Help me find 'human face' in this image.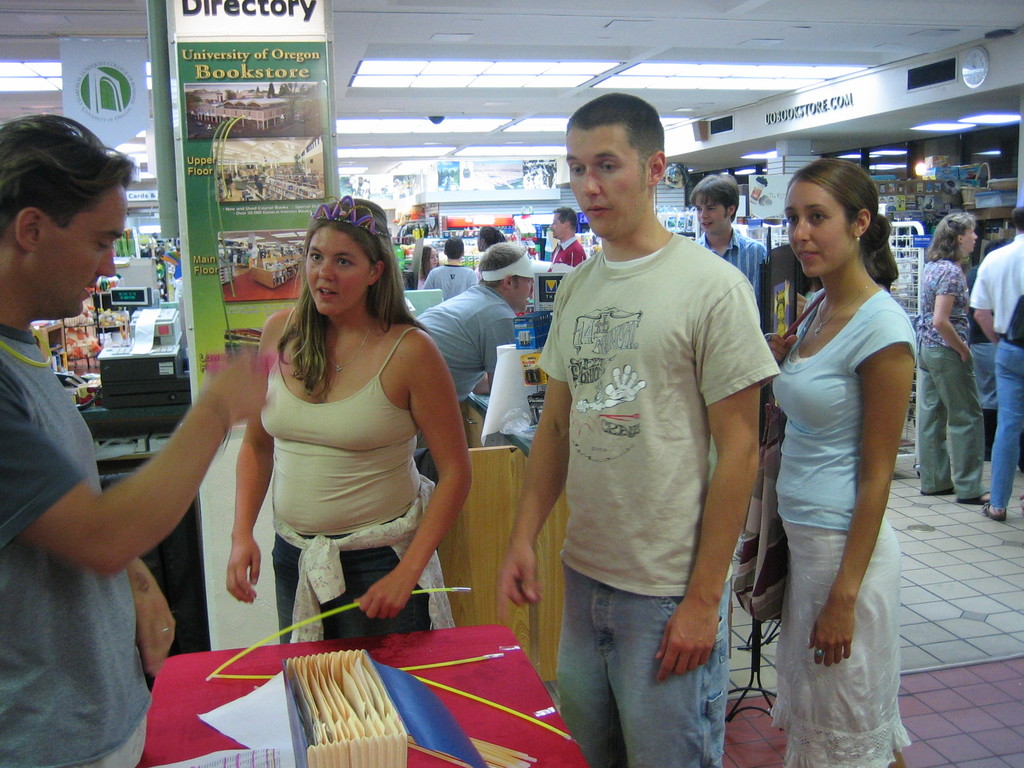
Found it: 429, 246, 439, 268.
